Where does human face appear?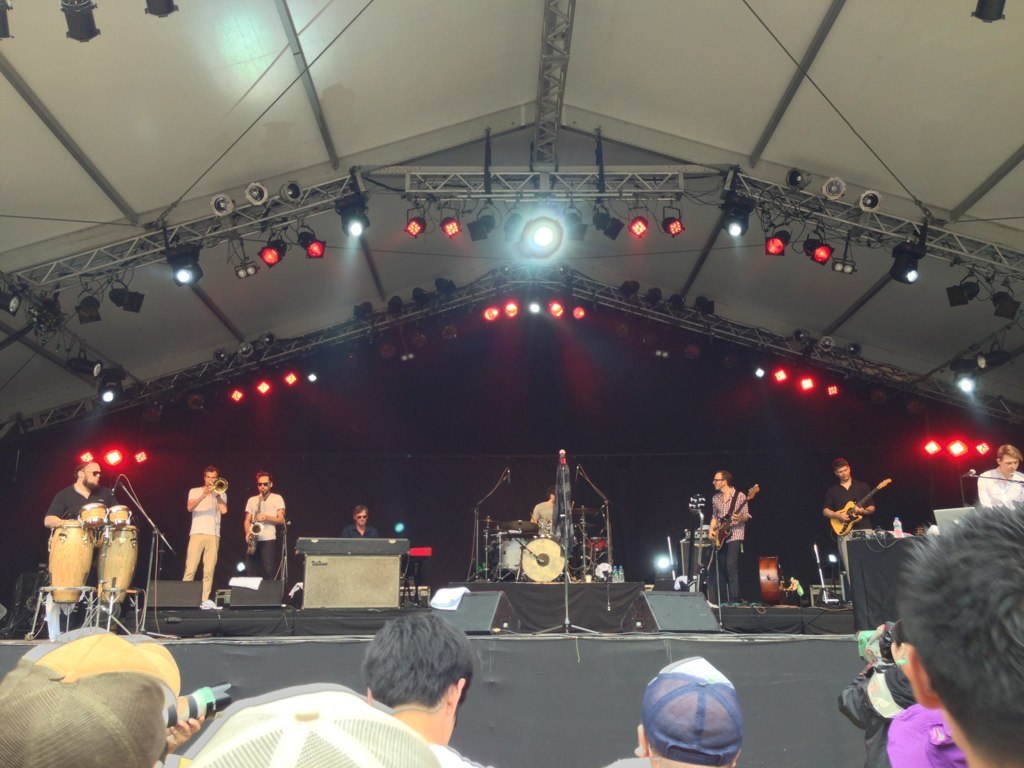
Appears at (x1=713, y1=469, x2=724, y2=489).
